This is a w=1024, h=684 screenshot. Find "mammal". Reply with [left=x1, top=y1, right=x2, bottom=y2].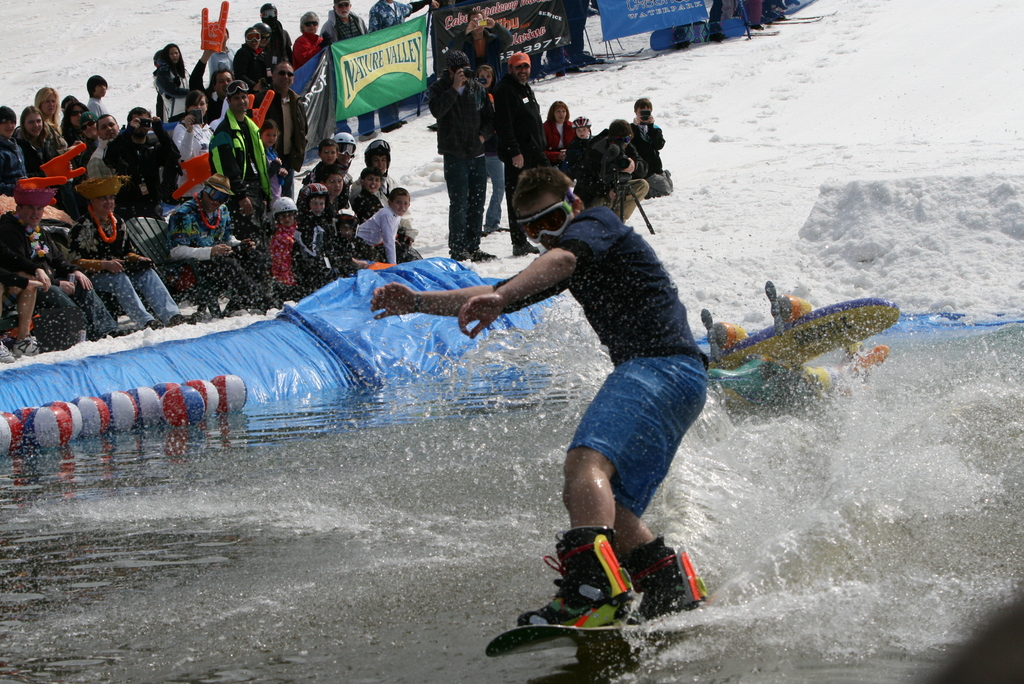
[left=239, top=28, right=264, bottom=90].
